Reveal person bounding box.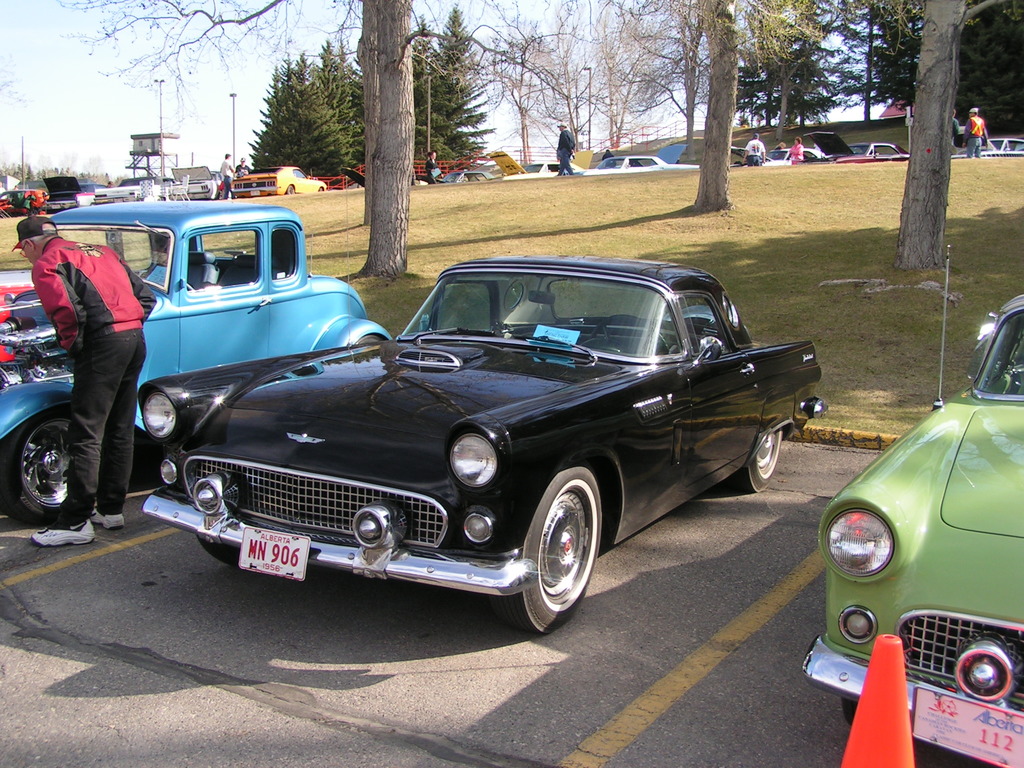
Revealed: <region>422, 148, 438, 182</region>.
